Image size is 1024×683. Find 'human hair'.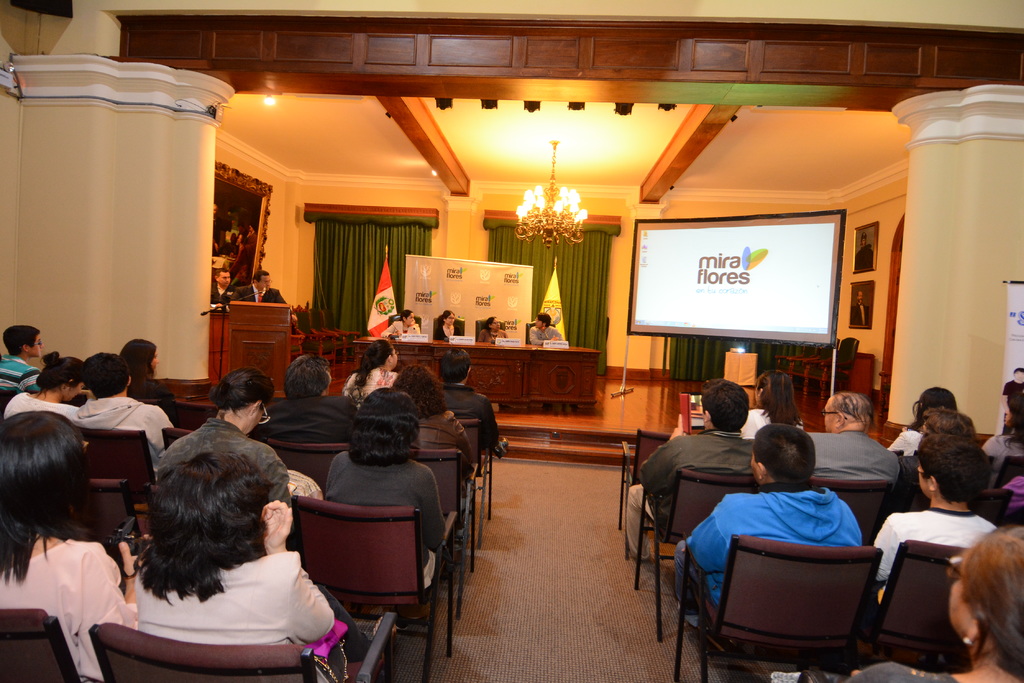
{"x1": 346, "y1": 385, "x2": 420, "y2": 467}.
